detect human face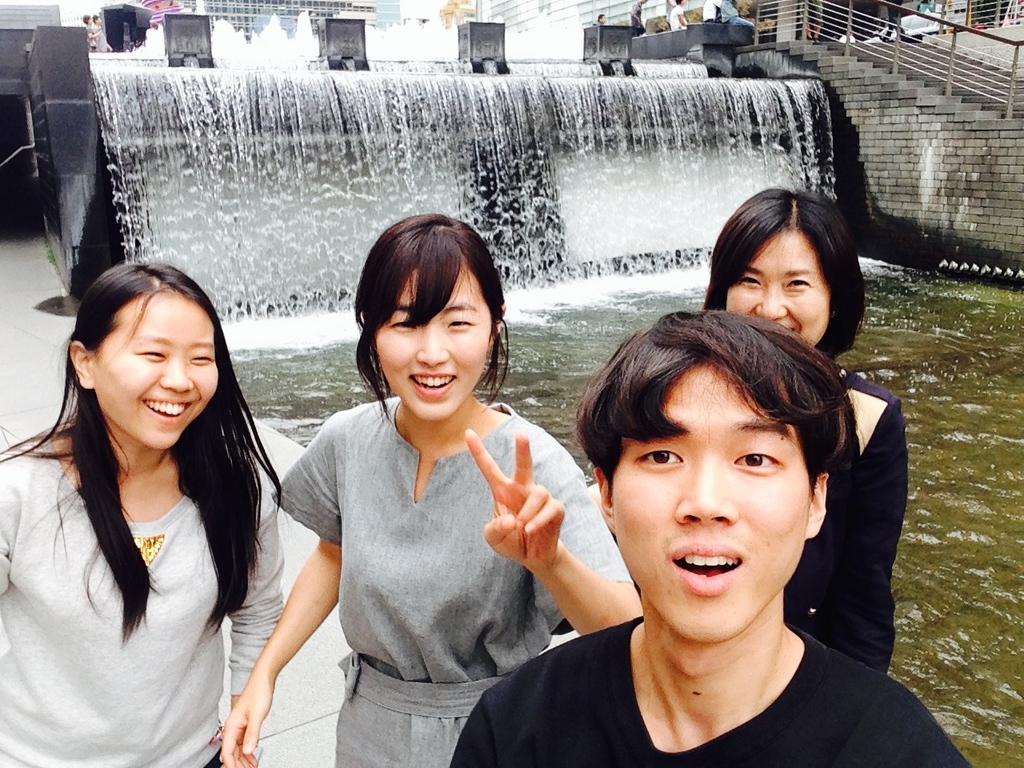
94:290:216:452
